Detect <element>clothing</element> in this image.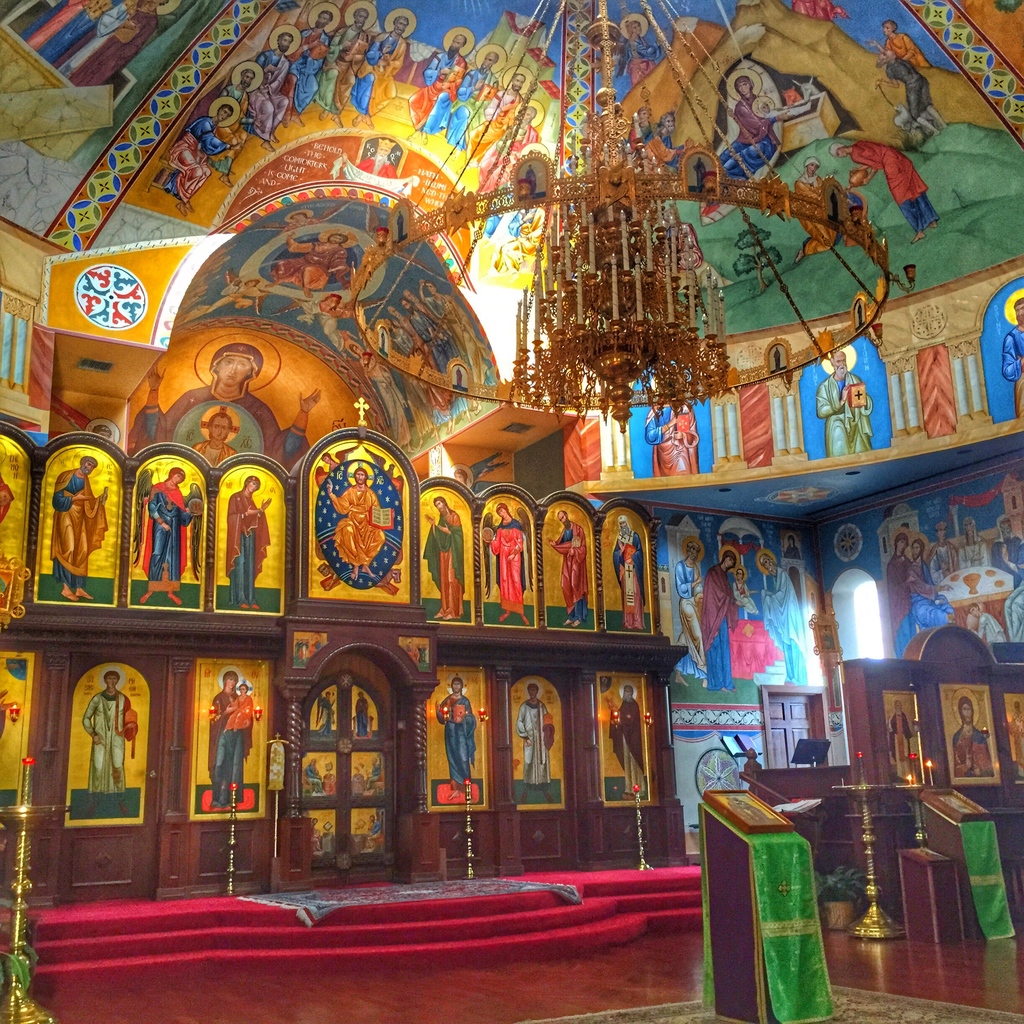
Detection: [953, 539, 998, 574].
